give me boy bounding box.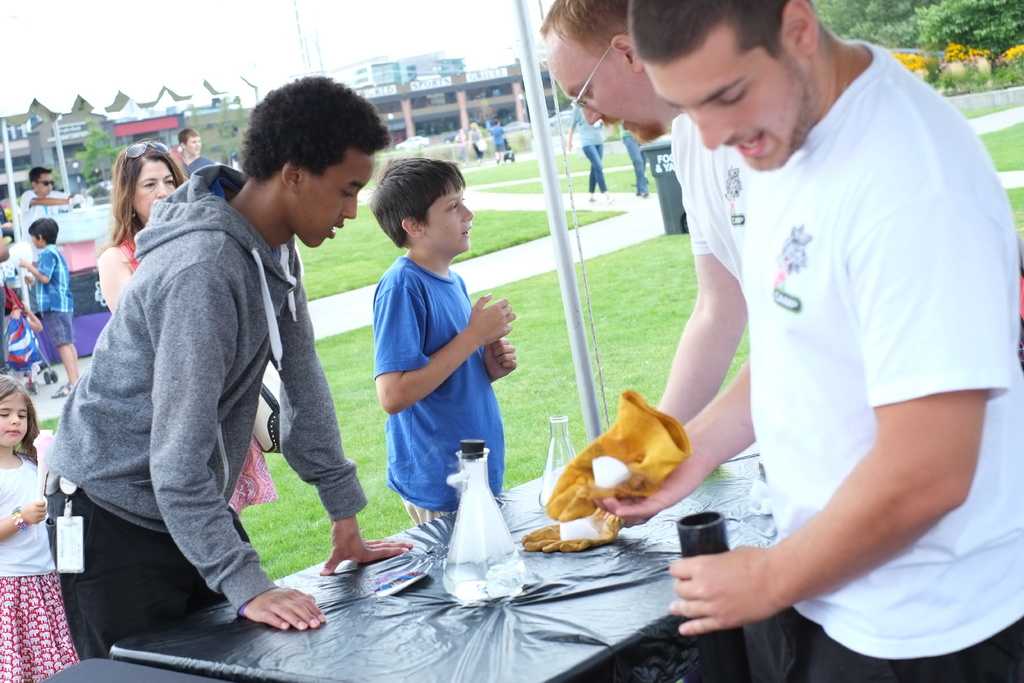
bbox=(349, 158, 531, 541).
